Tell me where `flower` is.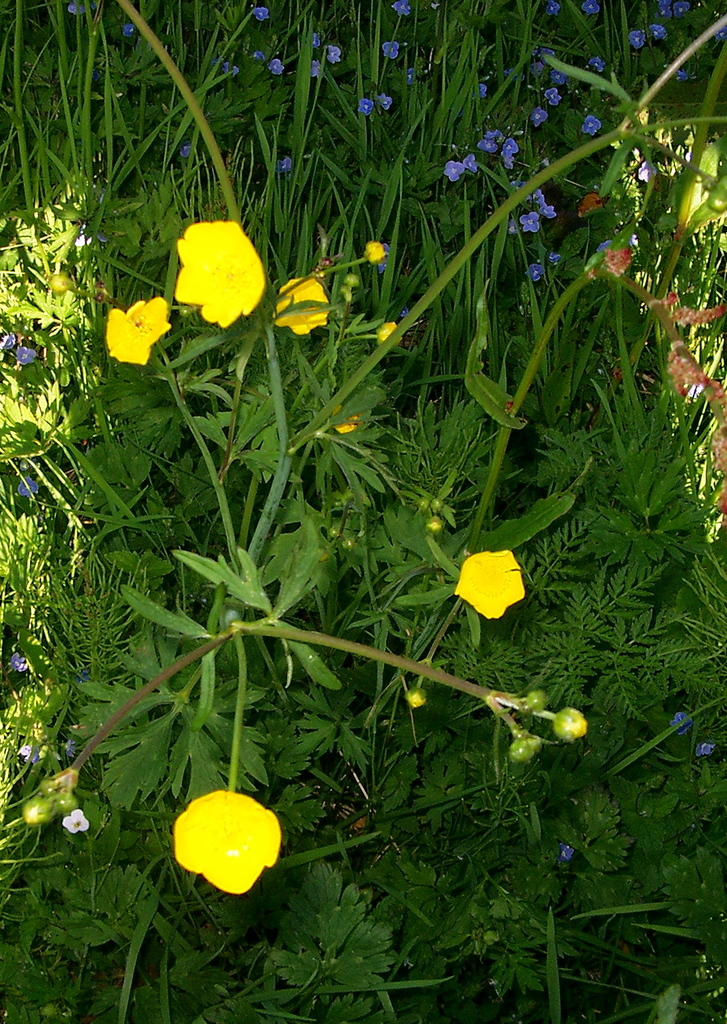
`flower` is at bbox=(171, 788, 284, 898).
